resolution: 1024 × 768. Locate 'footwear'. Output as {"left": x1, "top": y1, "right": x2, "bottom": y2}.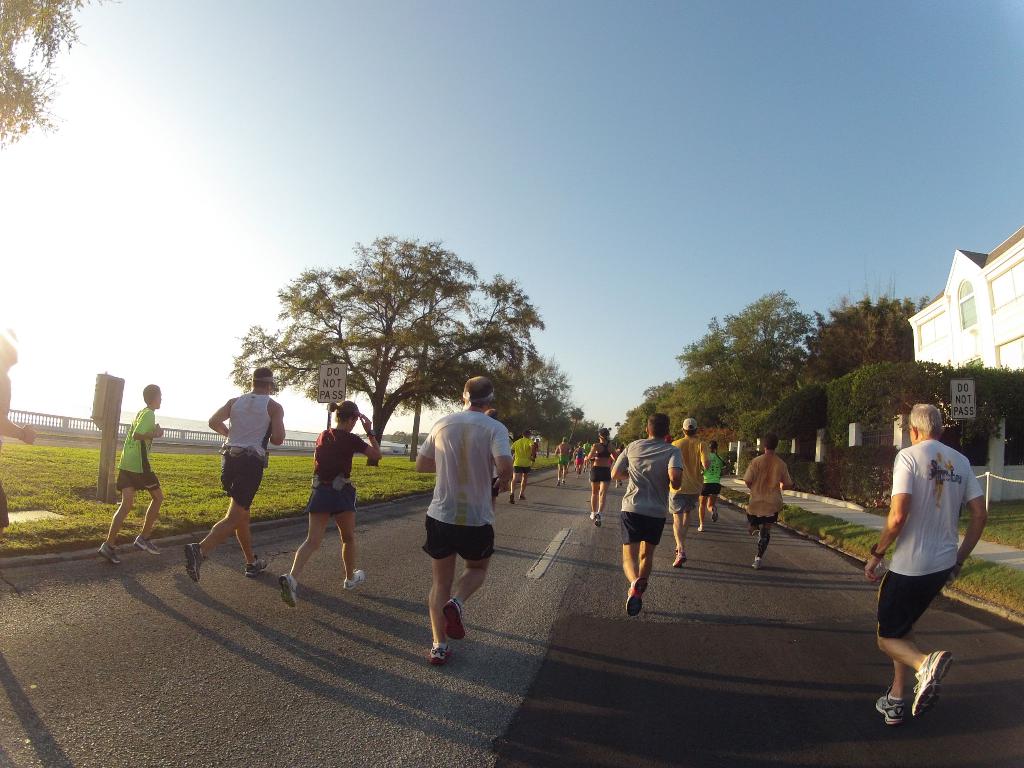
{"left": 138, "top": 534, "right": 157, "bottom": 560}.
